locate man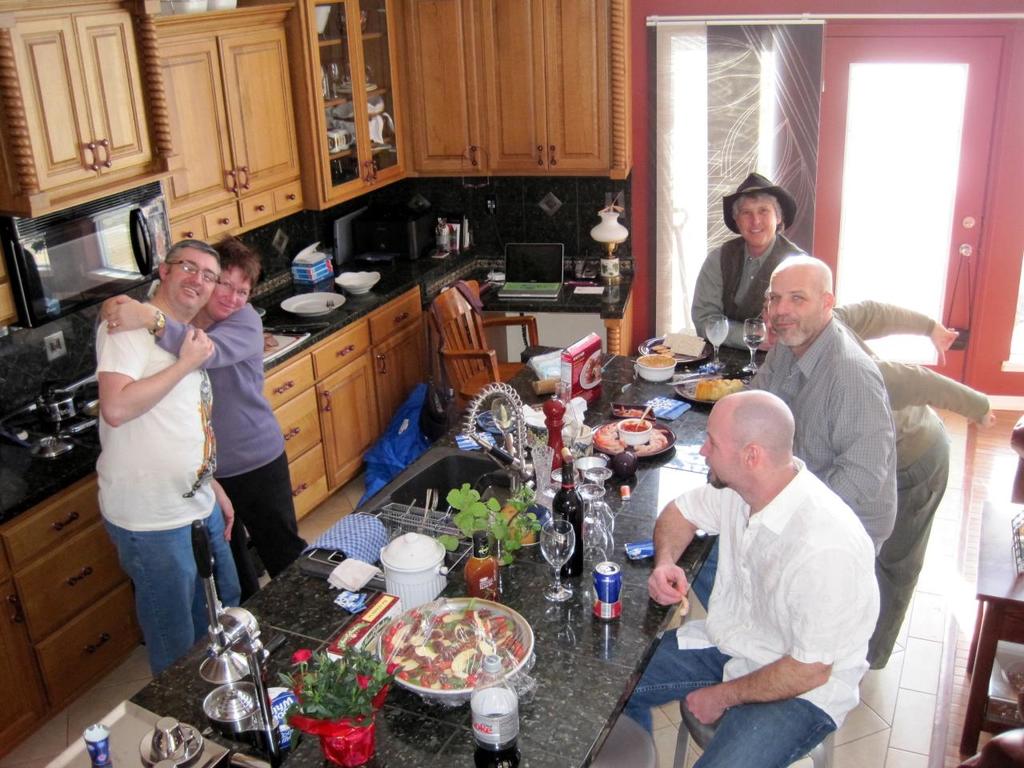
(left=87, top=242, right=257, bottom=704)
